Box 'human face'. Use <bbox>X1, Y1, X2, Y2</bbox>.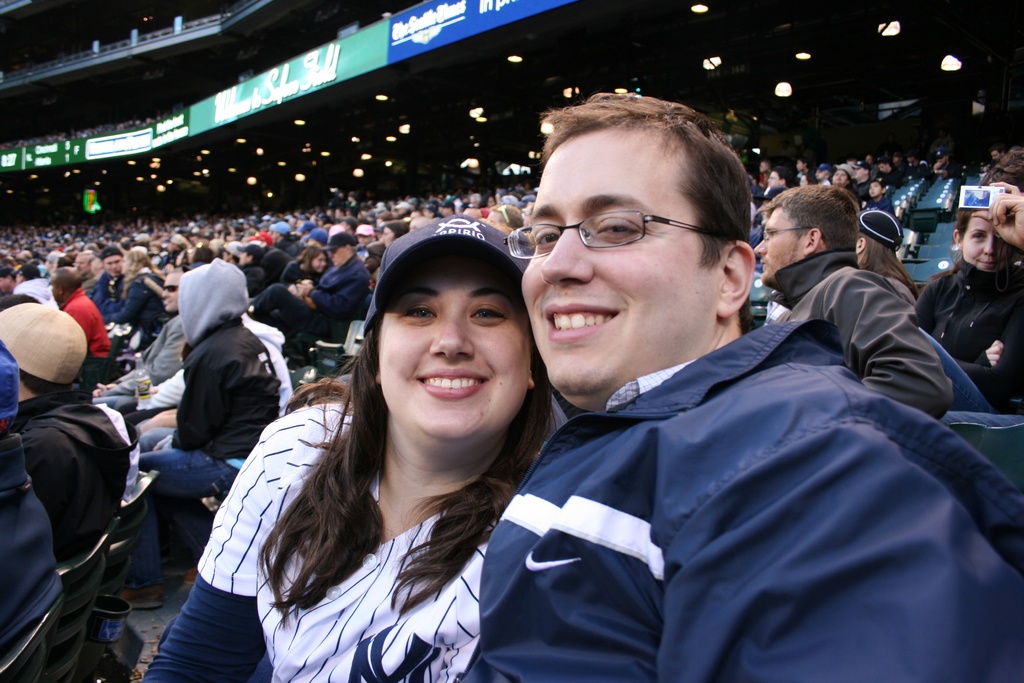
<bbox>161, 273, 176, 310</bbox>.
